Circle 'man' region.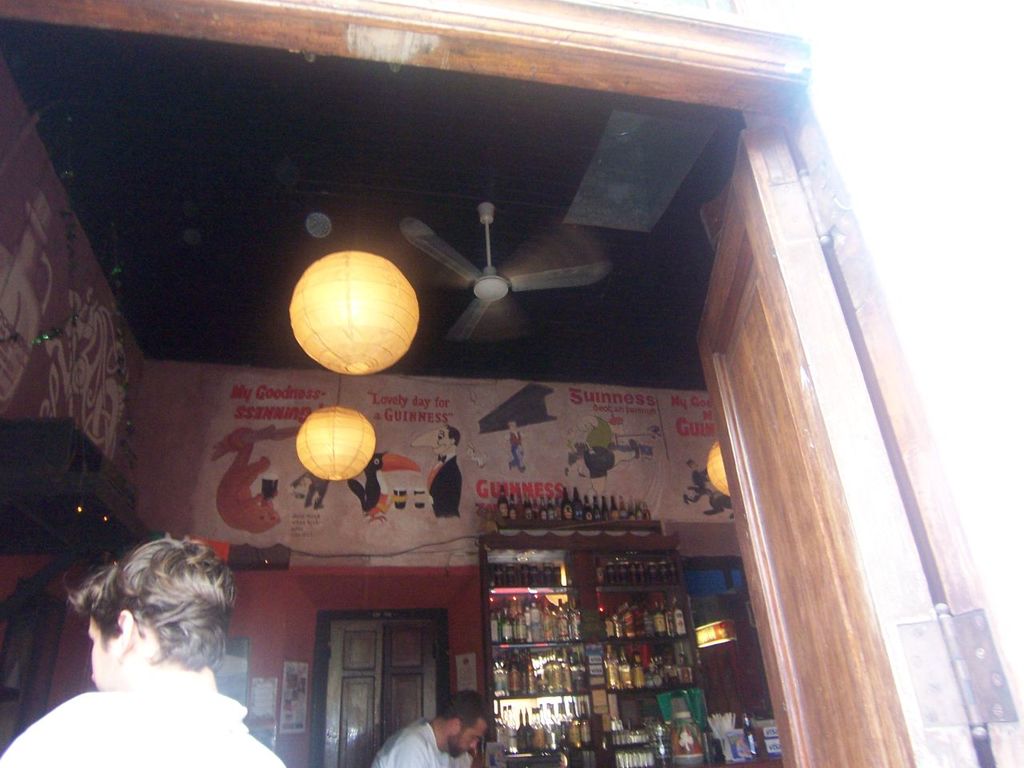
Region: 367, 686, 497, 767.
